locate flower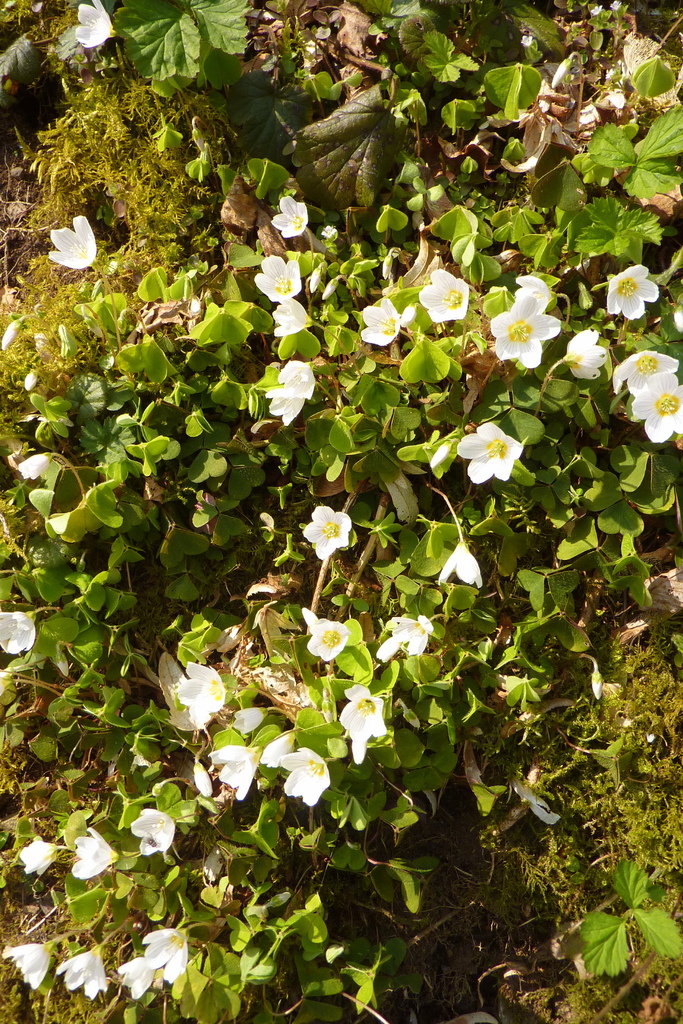
crop(75, 0, 111, 49)
